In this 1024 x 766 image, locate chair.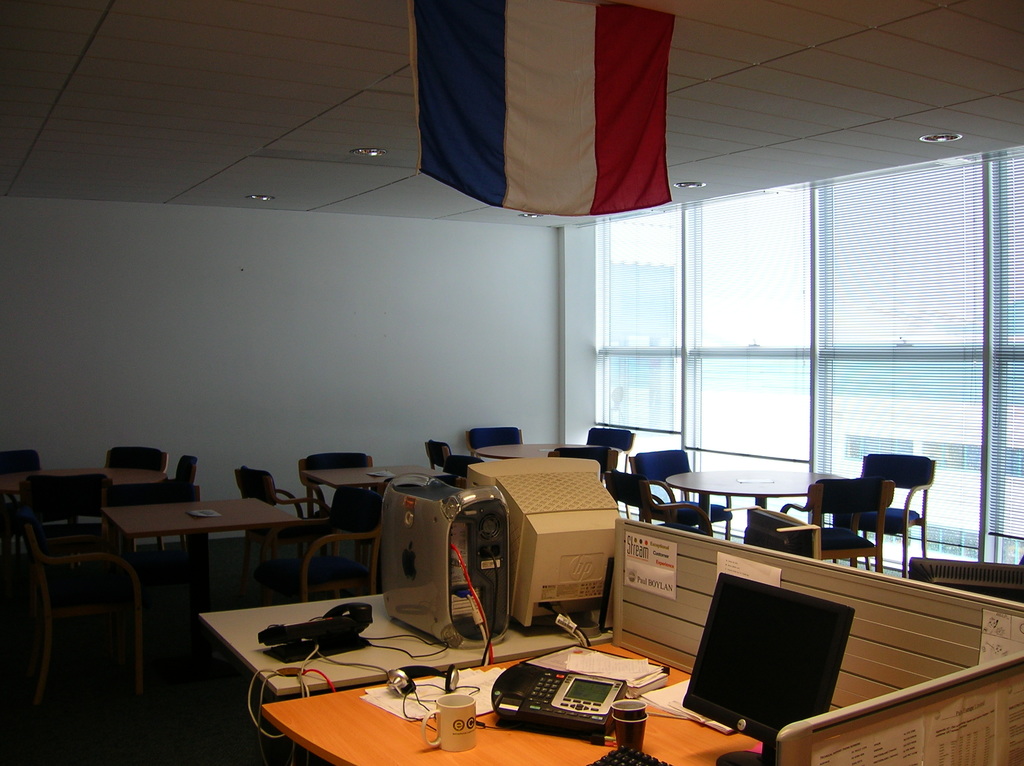
Bounding box: x1=861 y1=453 x2=933 y2=582.
